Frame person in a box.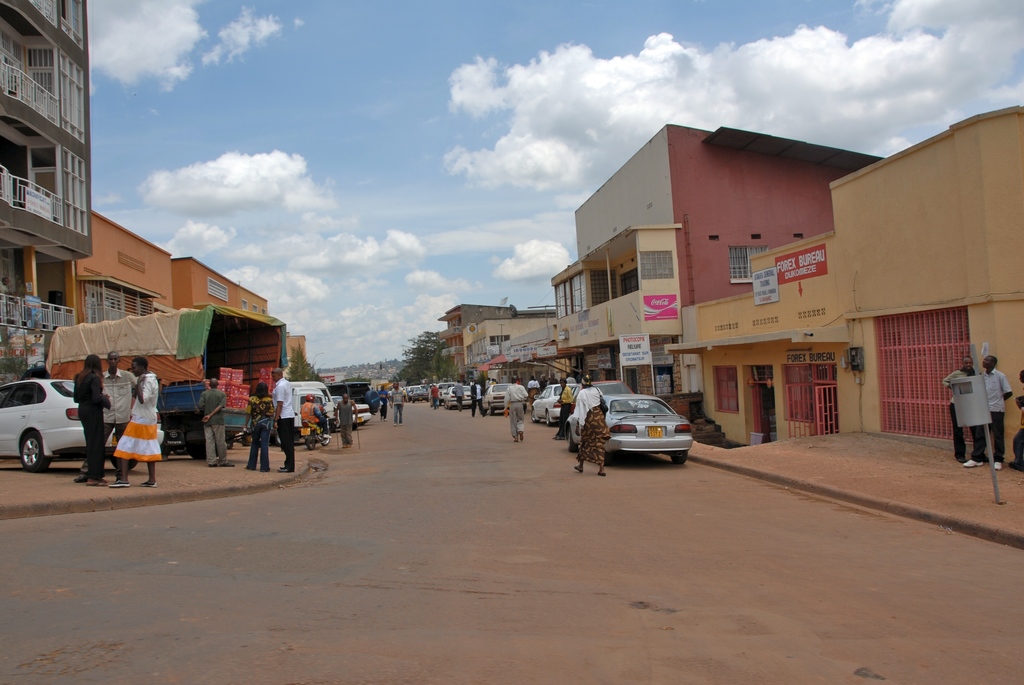
[528,374,541,401].
